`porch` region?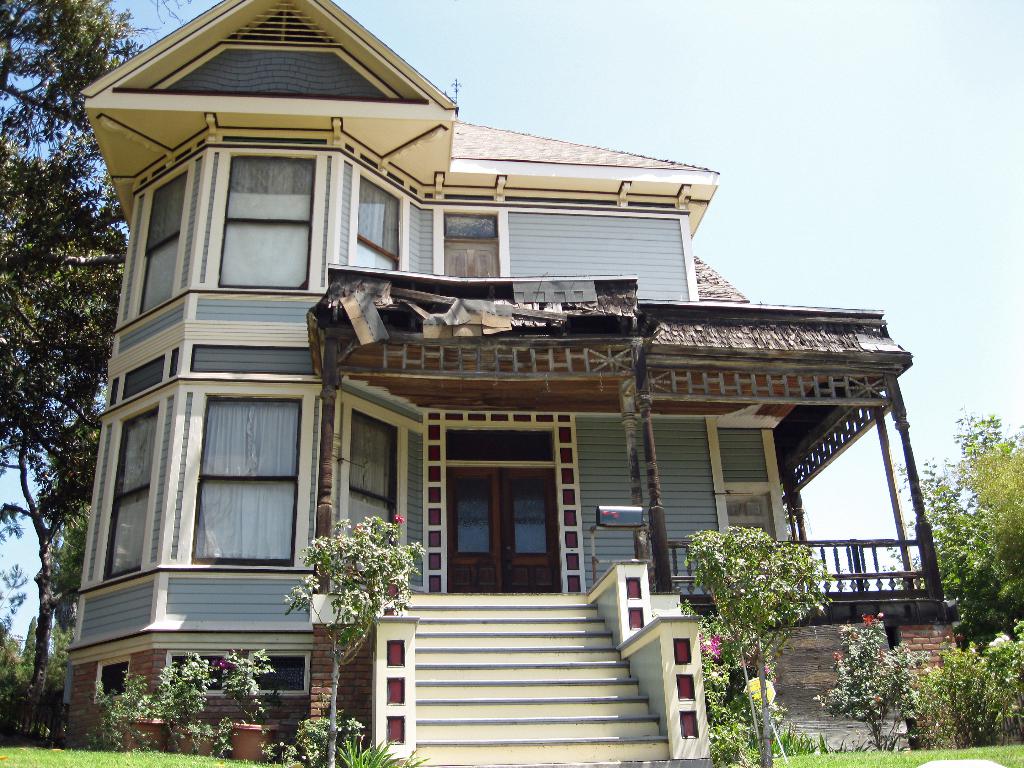
bbox=(406, 561, 928, 767)
